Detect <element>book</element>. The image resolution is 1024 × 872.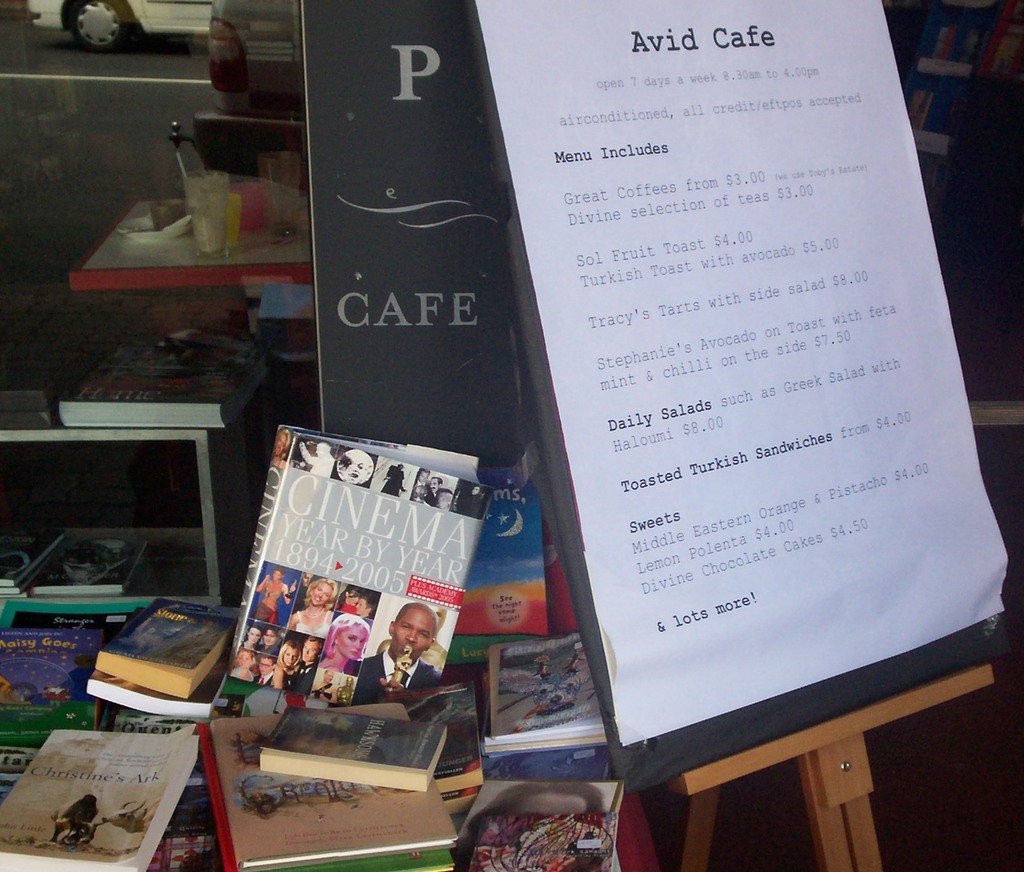
x1=77, y1=676, x2=223, y2=716.
